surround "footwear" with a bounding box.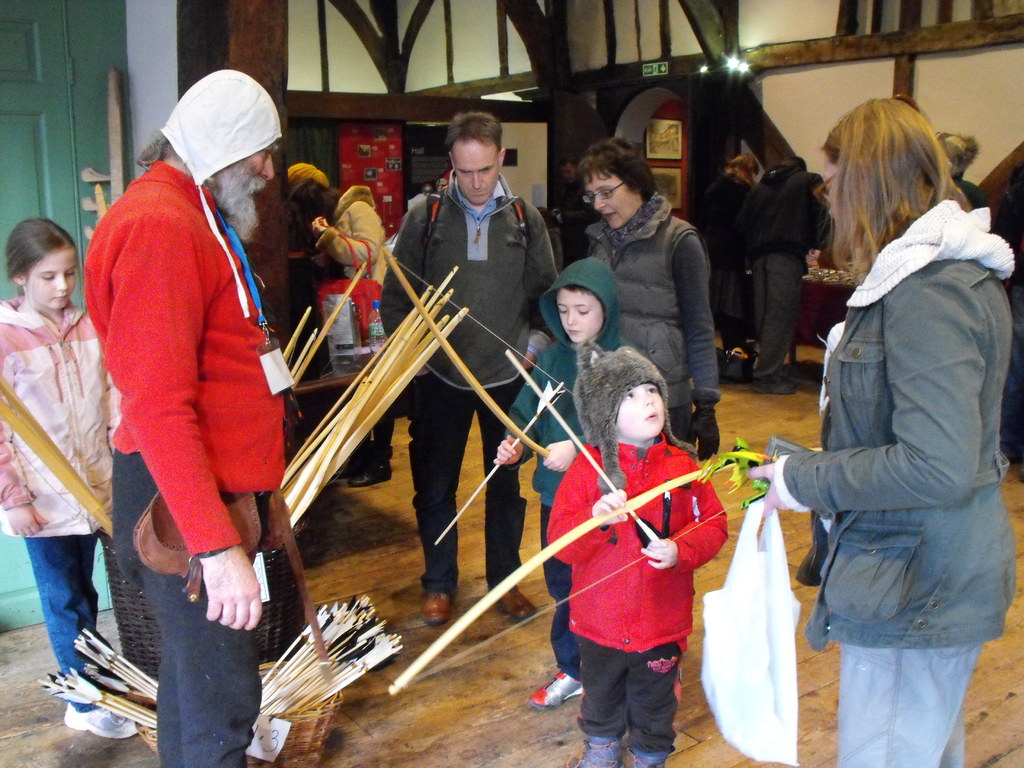
Rect(495, 586, 536, 625).
